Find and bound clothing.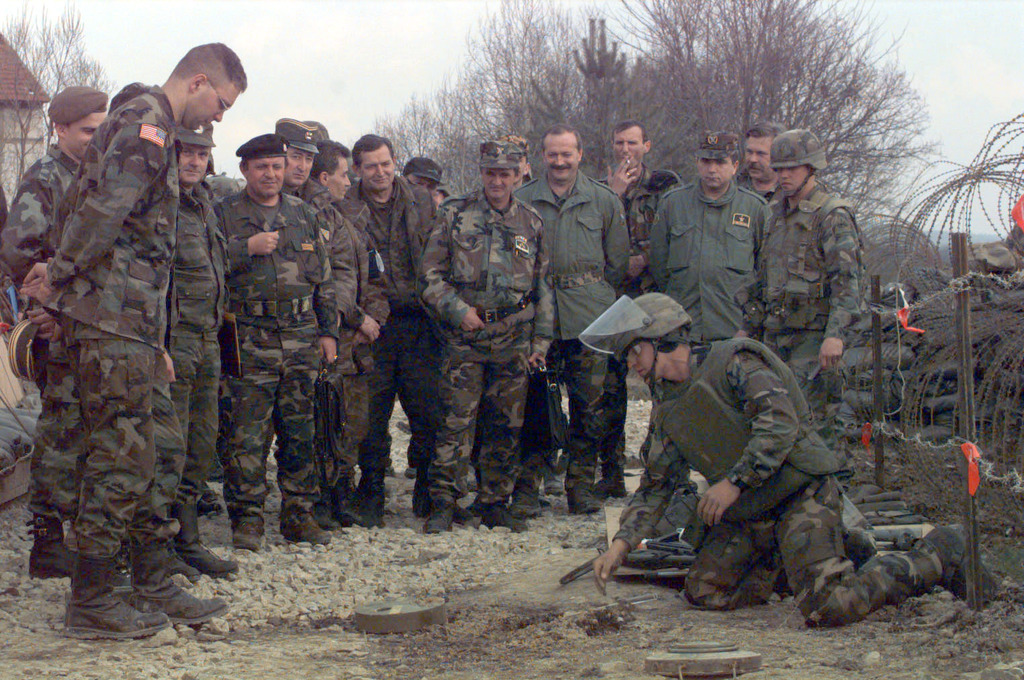
Bound: x1=0, y1=140, x2=84, y2=567.
